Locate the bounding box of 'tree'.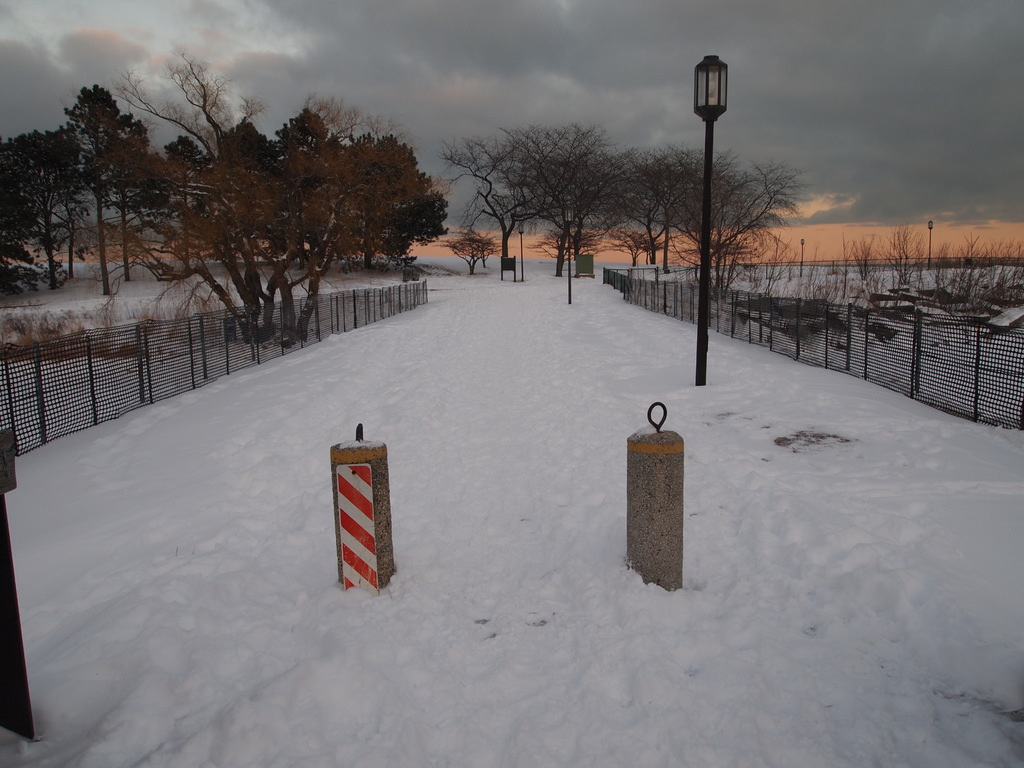
Bounding box: x1=355 y1=129 x2=459 y2=274.
